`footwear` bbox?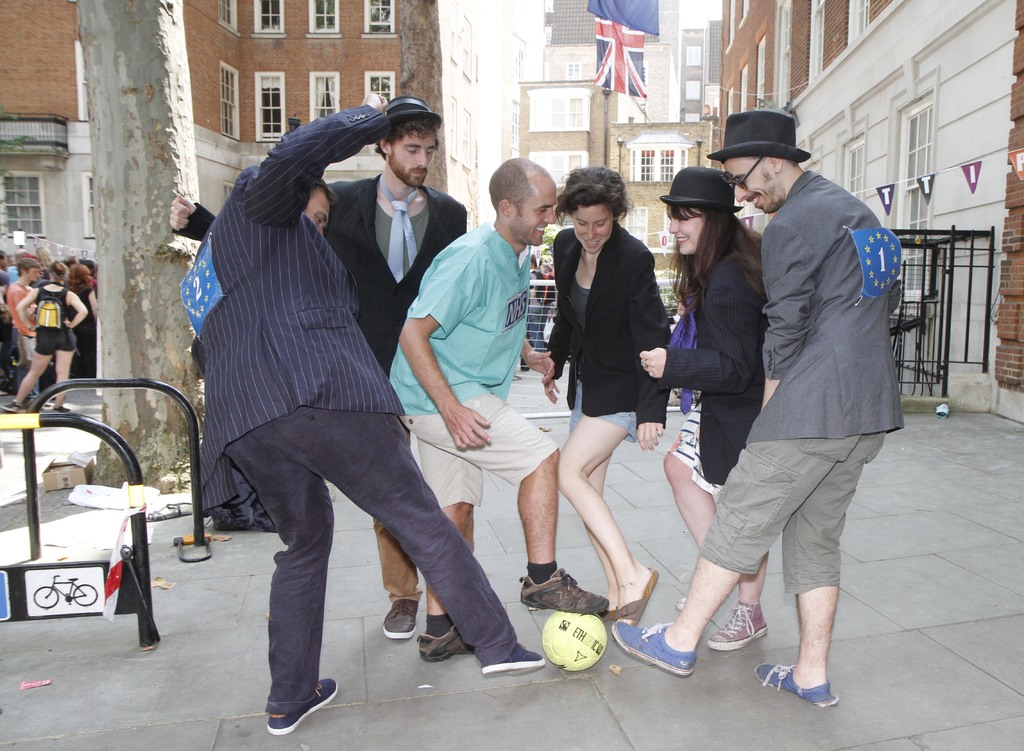
480/642/548/673
